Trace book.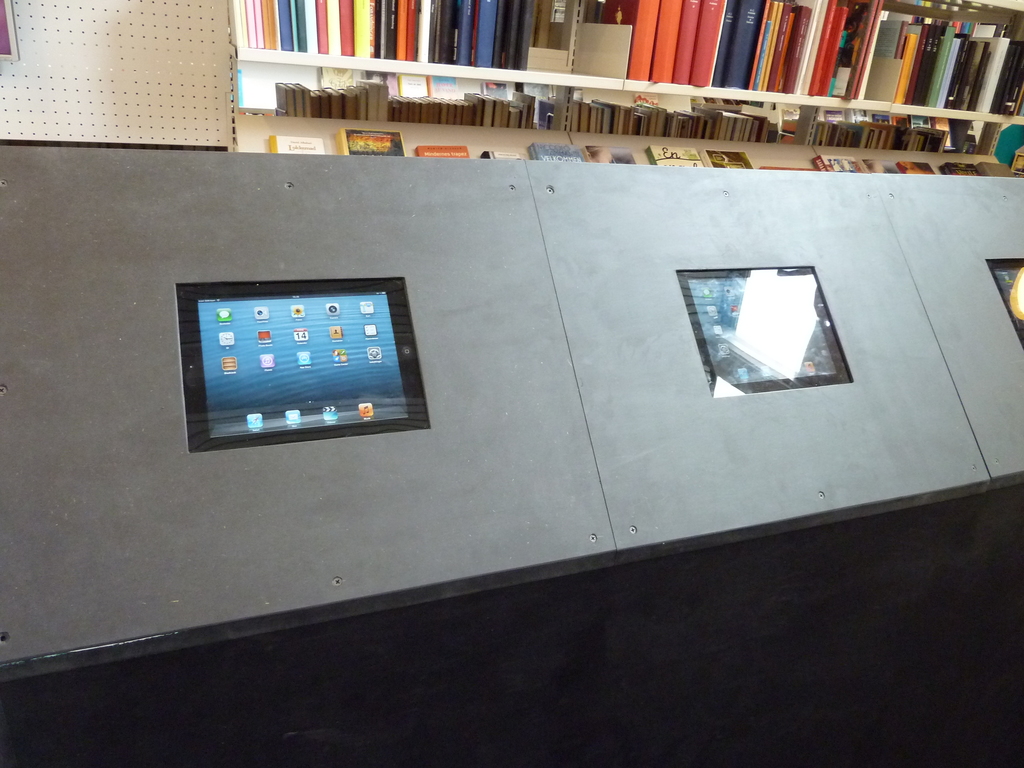
Traced to detection(941, 161, 984, 177).
